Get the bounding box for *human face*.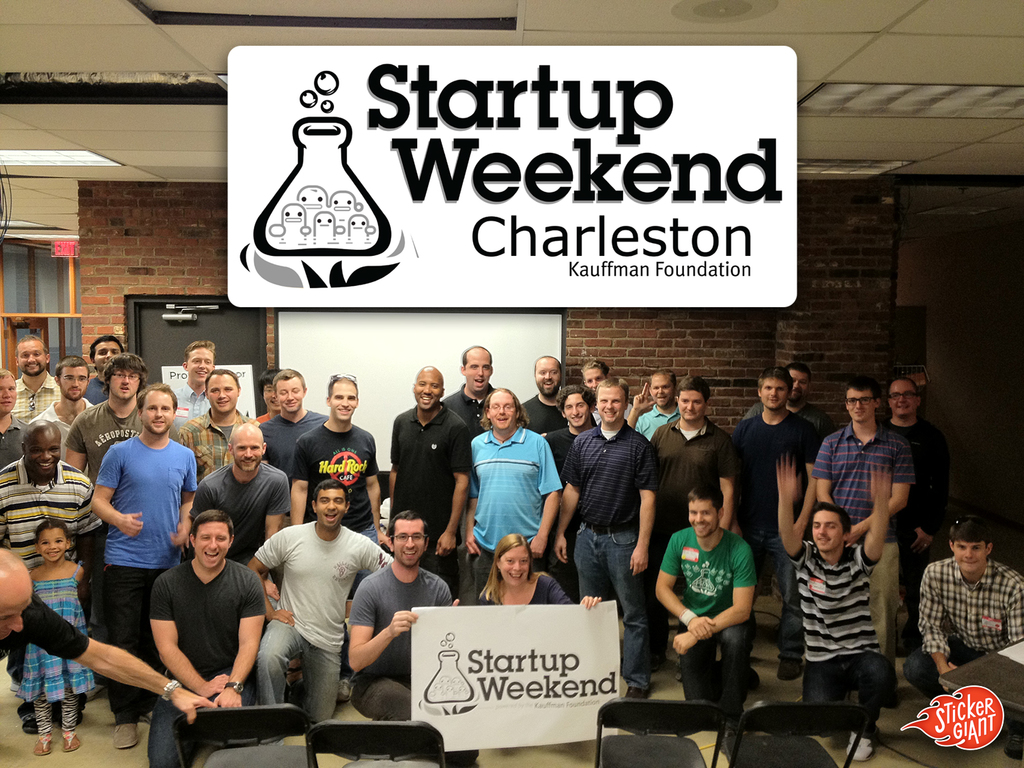
{"left": 687, "top": 500, "right": 718, "bottom": 539}.
